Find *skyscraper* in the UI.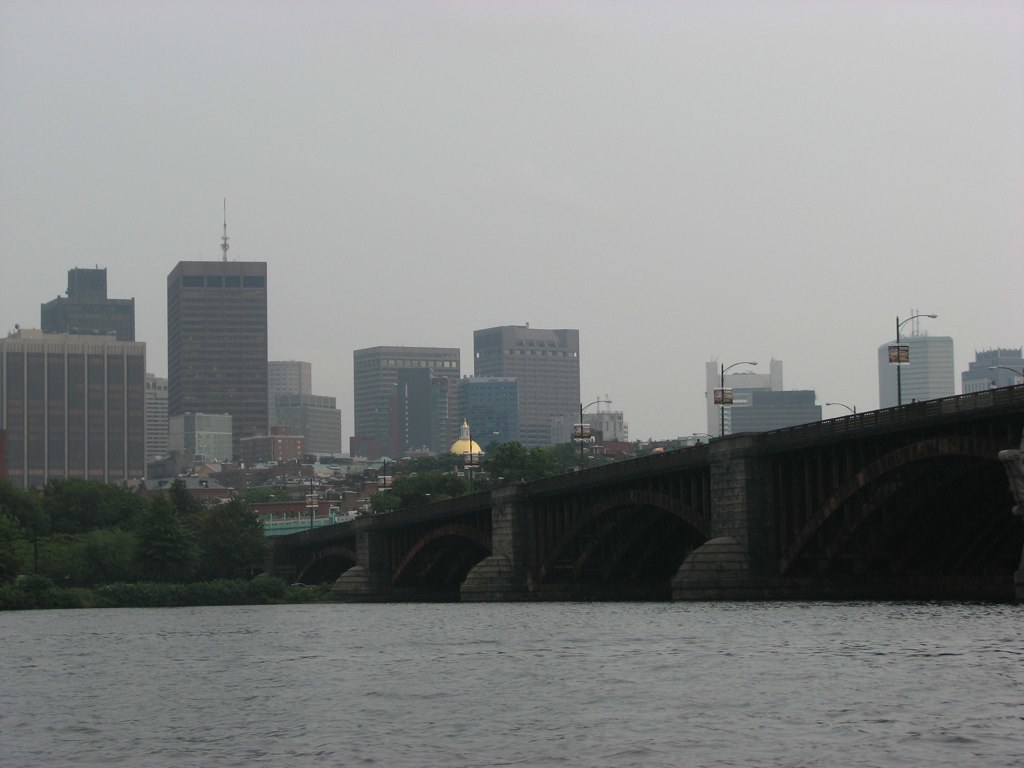
UI element at x1=879 y1=309 x2=952 y2=407.
